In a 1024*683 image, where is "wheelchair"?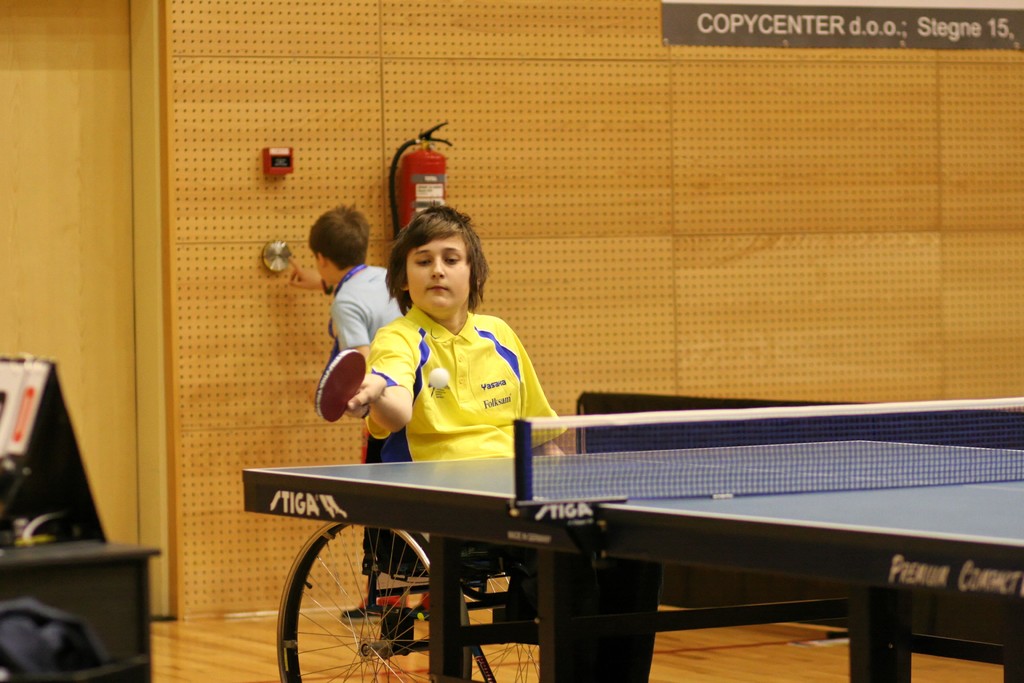
(left=275, top=516, right=543, bottom=682).
